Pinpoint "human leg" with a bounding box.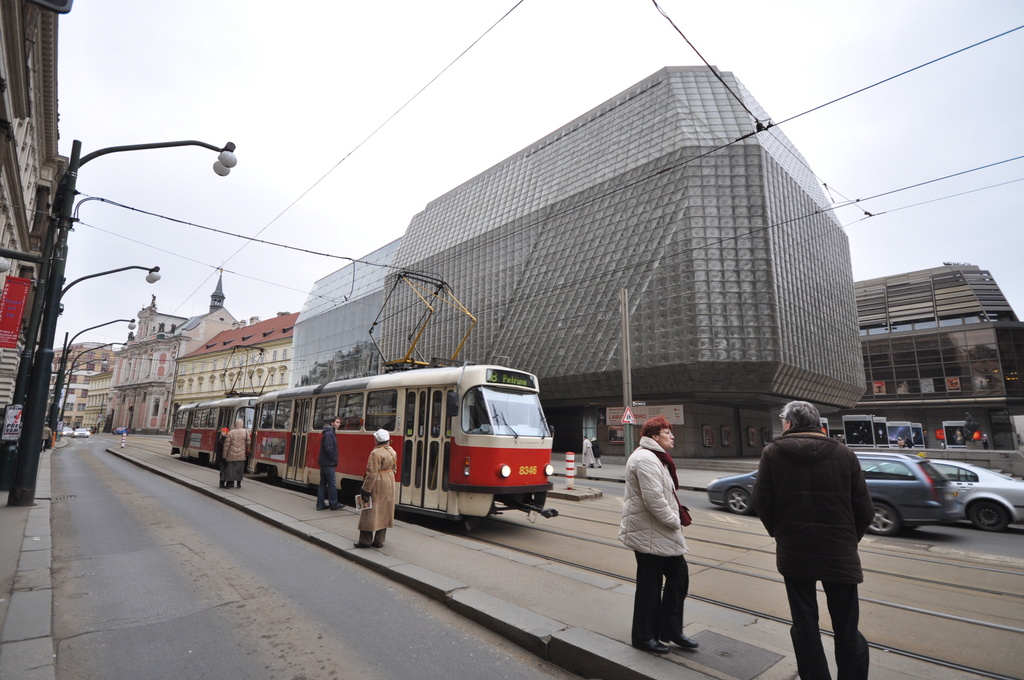
crop(323, 469, 345, 506).
